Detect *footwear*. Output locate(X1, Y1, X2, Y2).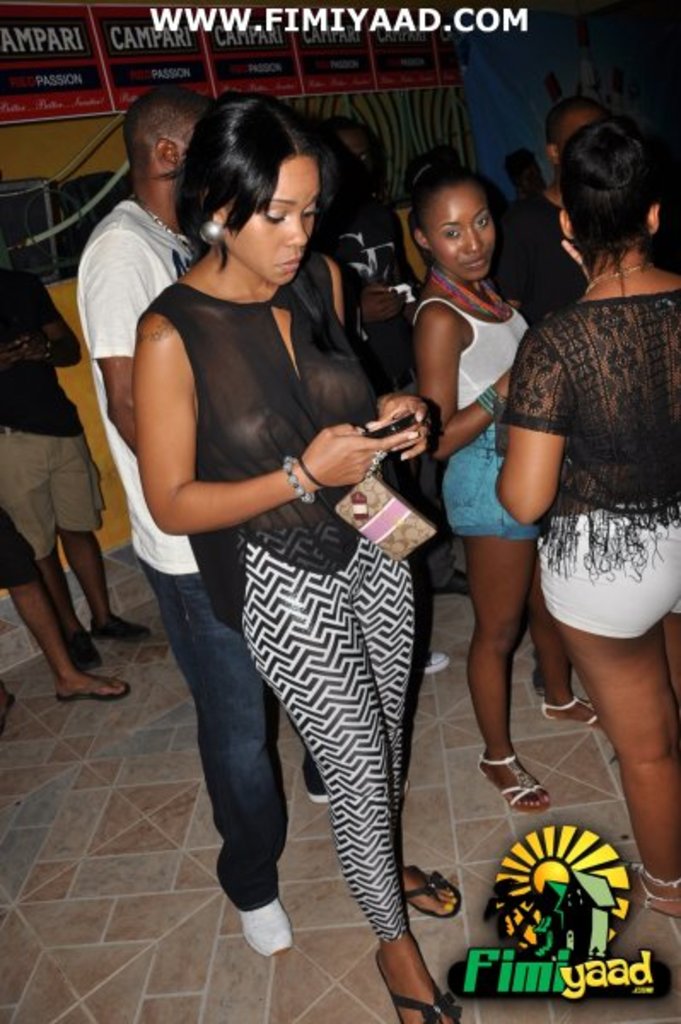
locate(539, 698, 609, 737).
